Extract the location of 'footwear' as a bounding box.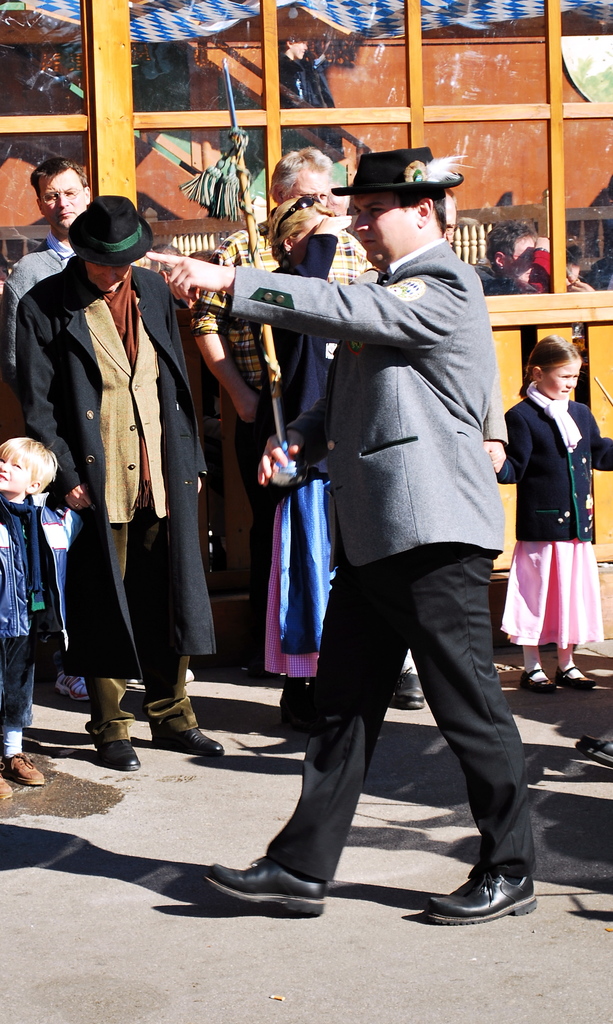
557 662 600 686.
